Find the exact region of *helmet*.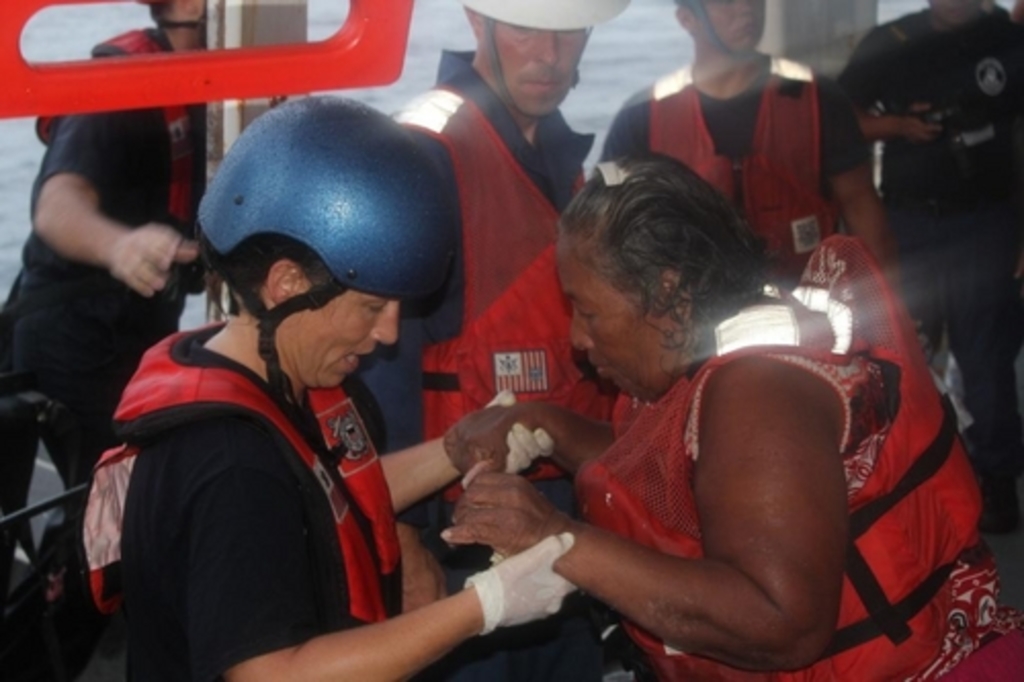
Exact region: box=[692, 0, 758, 55].
